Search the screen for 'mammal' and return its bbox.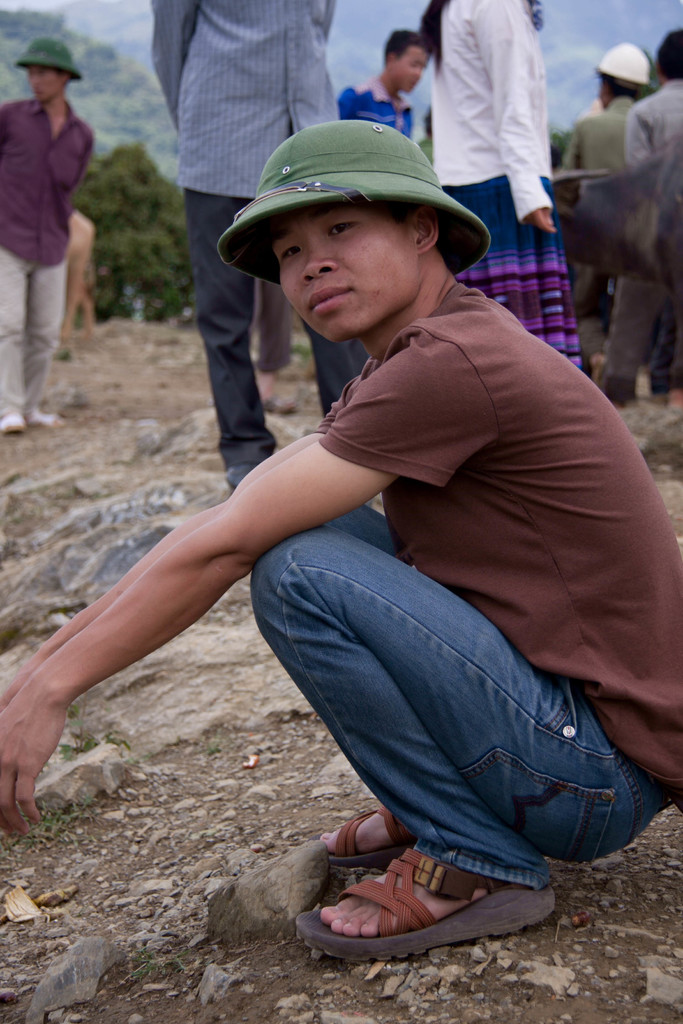
Found: (x1=558, y1=37, x2=656, y2=368).
